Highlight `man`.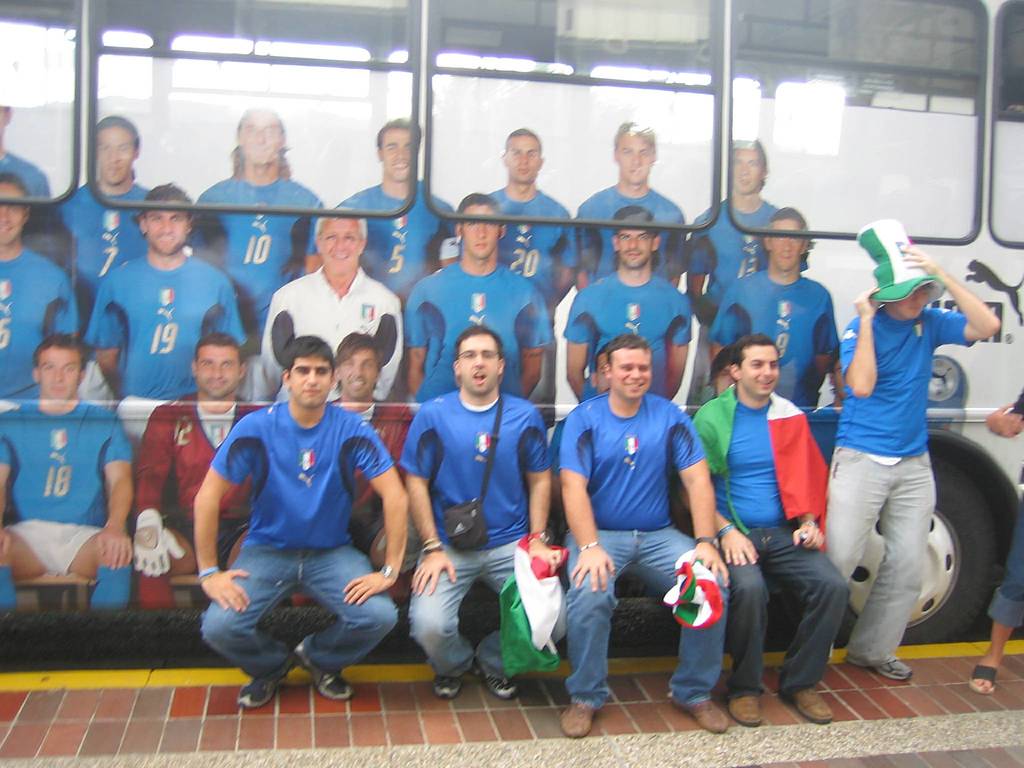
Highlighted region: x1=0, y1=104, x2=51, y2=206.
